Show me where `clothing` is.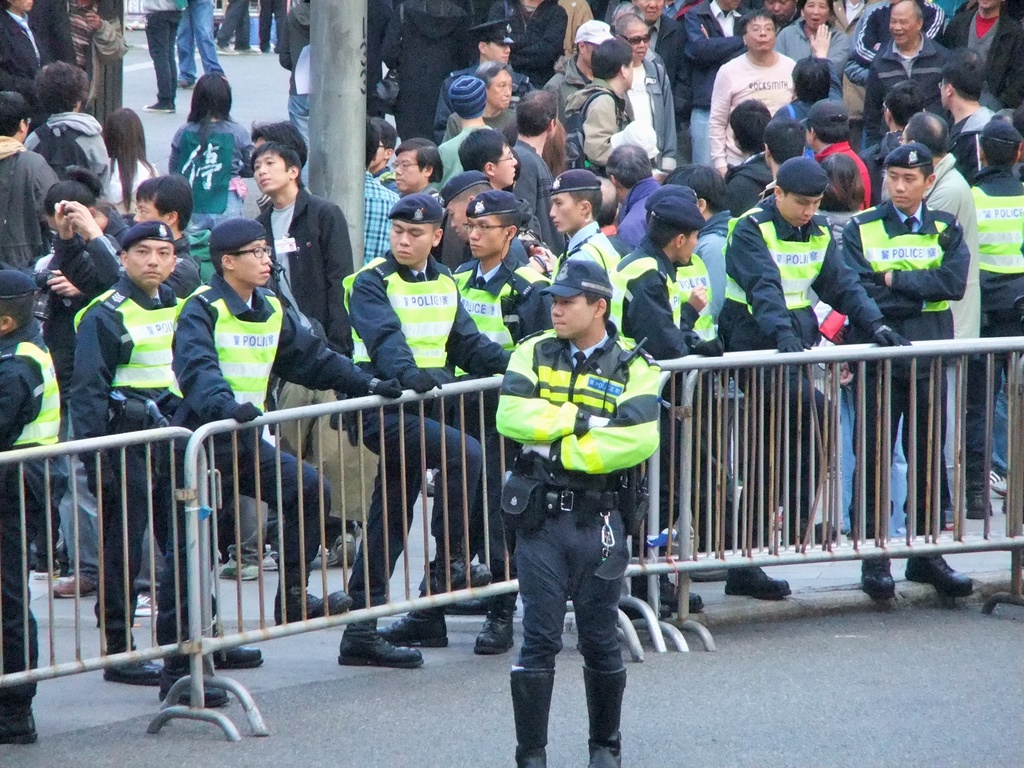
`clothing` is at pyautogui.locateOnScreen(458, 241, 552, 586).
